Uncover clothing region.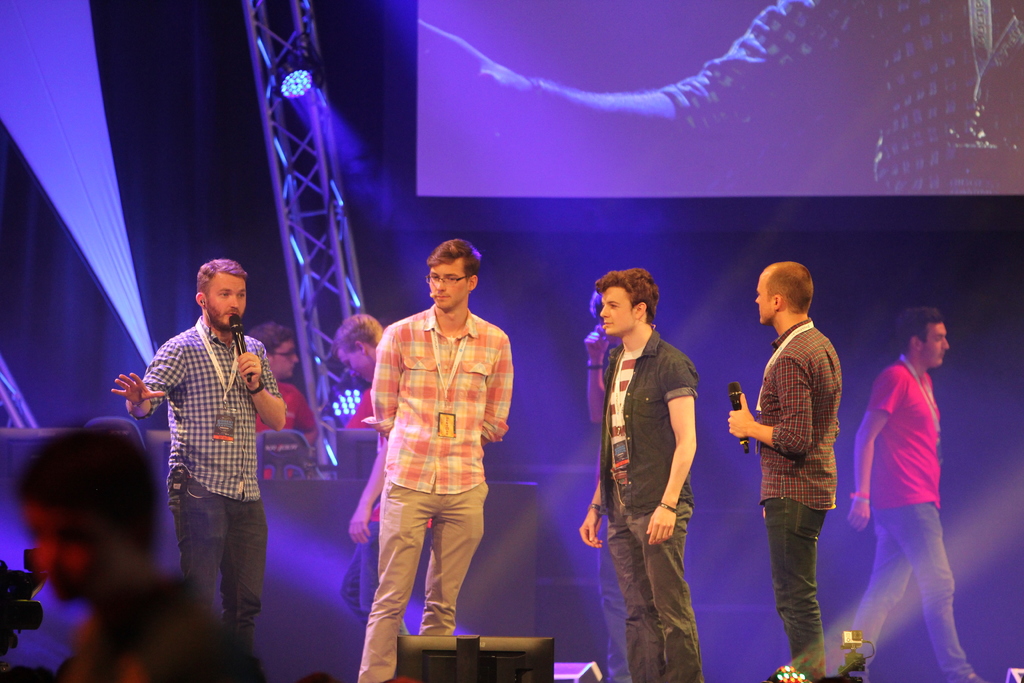
Uncovered: select_region(759, 317, 843, 513).
